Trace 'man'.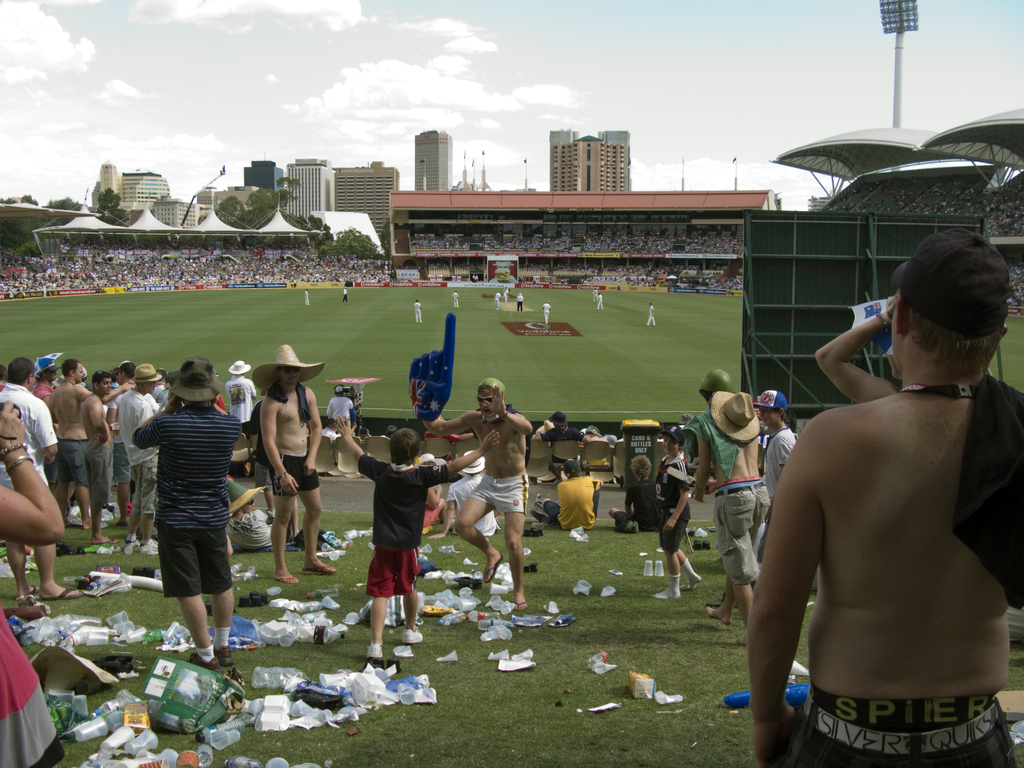
Traced to locate(413, 298, 424, 326).
